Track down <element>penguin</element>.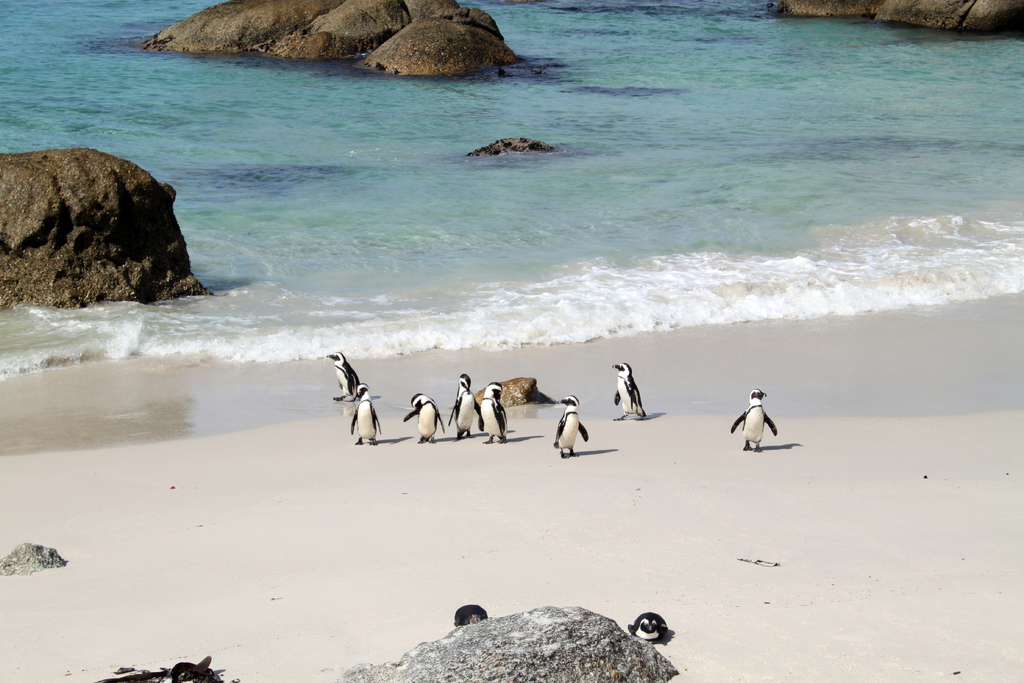
Tracked to (328, 348, 362, 411).
